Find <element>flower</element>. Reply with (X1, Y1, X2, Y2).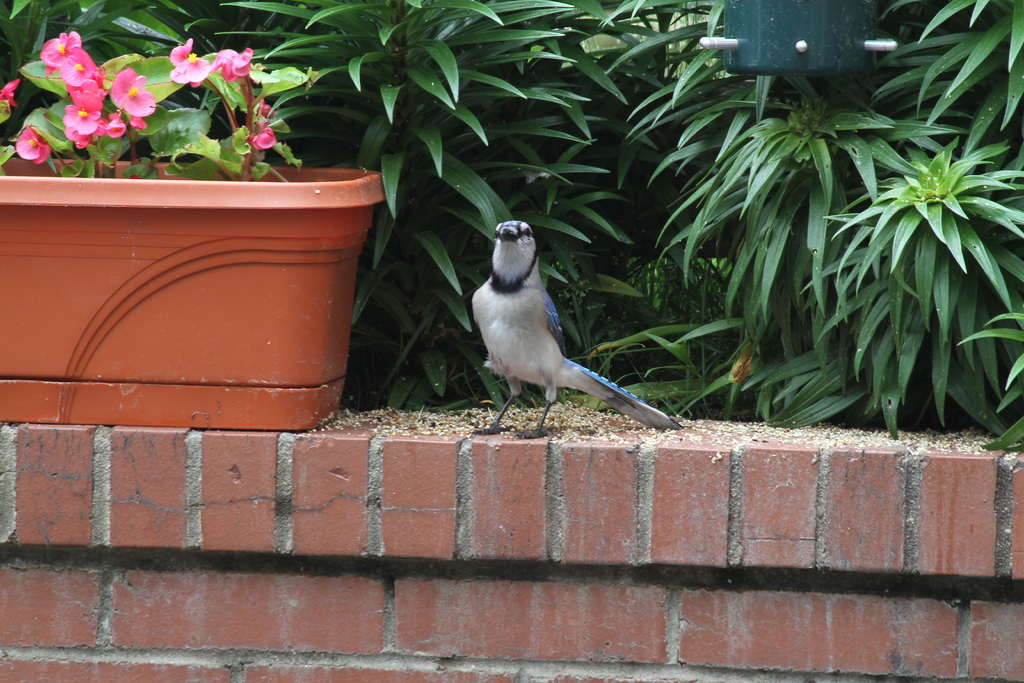
(169, 38, 211, 90).
